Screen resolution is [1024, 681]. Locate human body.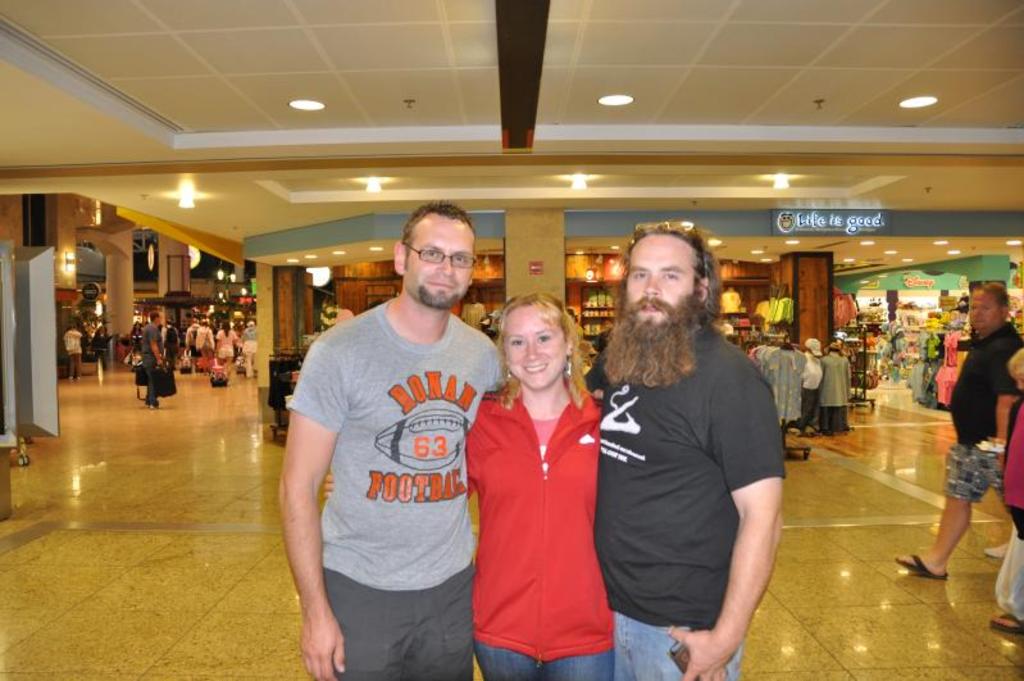
locate(273, 286, 510, 680).
